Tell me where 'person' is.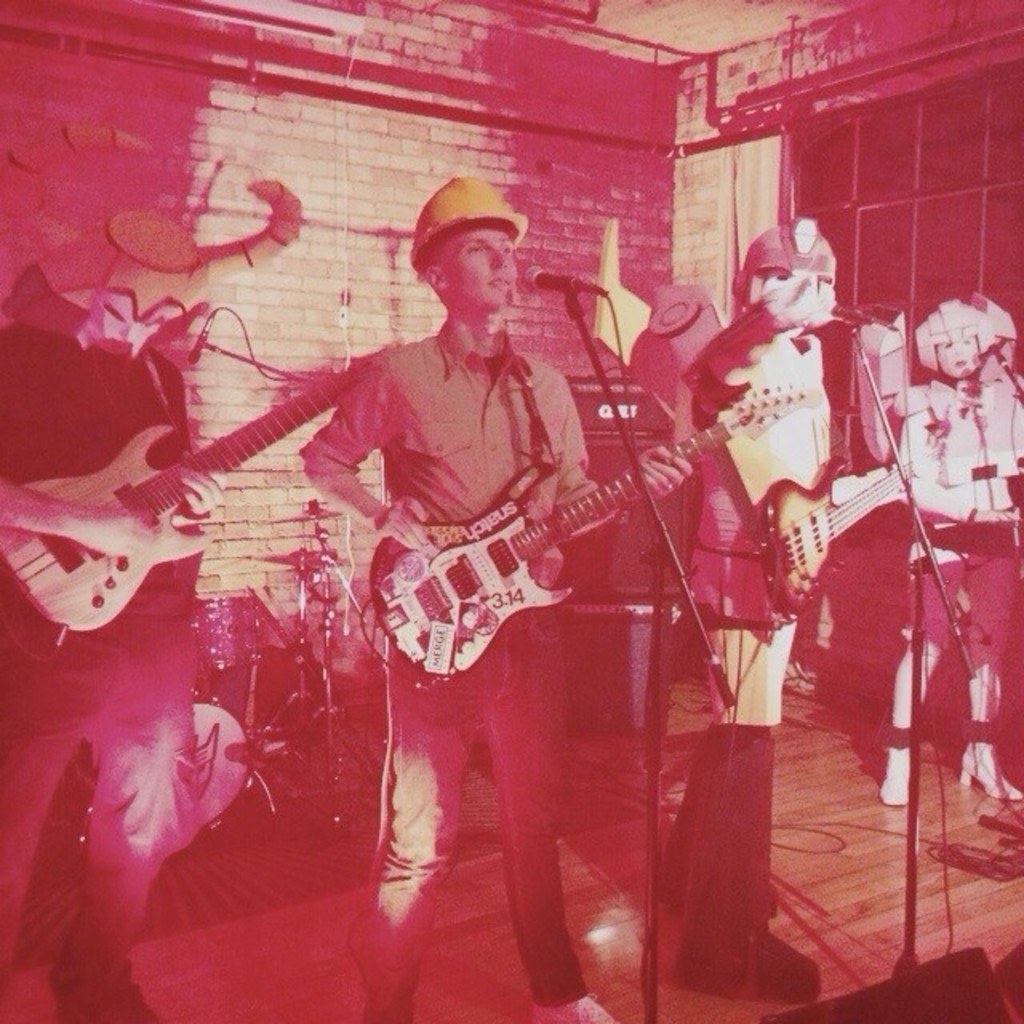
'person' is at 285/190/718/923.
